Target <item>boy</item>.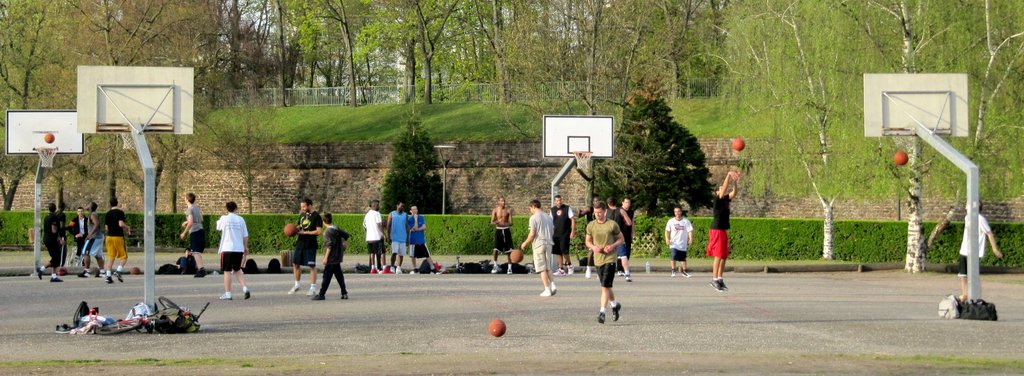
Target region: <region>618, 198, 634, 275</region>.
